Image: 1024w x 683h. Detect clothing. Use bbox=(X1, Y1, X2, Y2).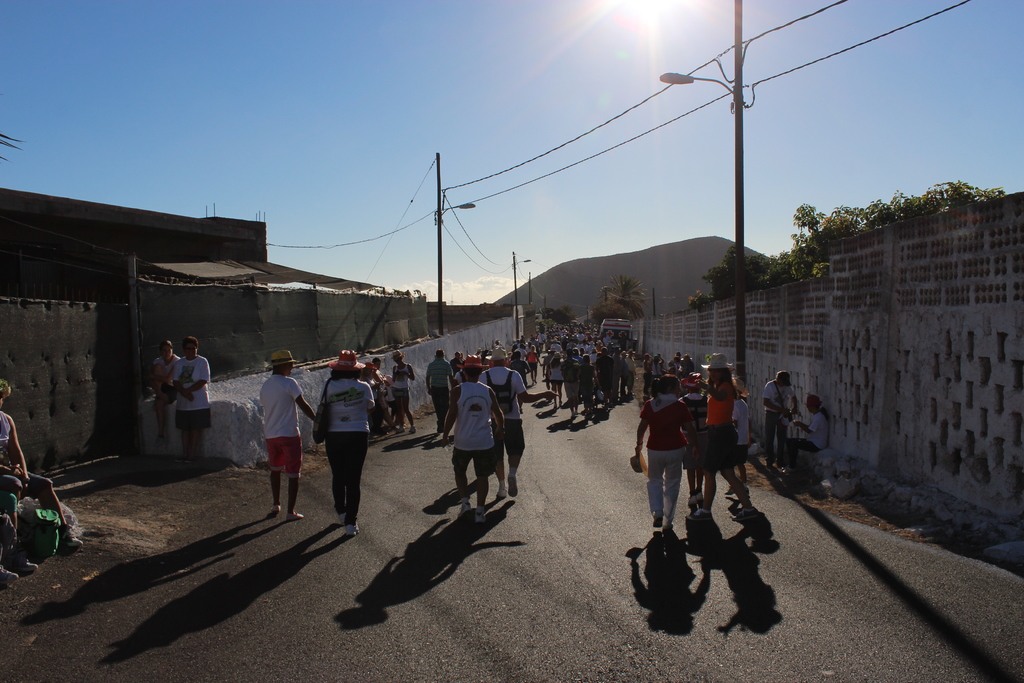
bbox=(378, 366, 391, 404).
